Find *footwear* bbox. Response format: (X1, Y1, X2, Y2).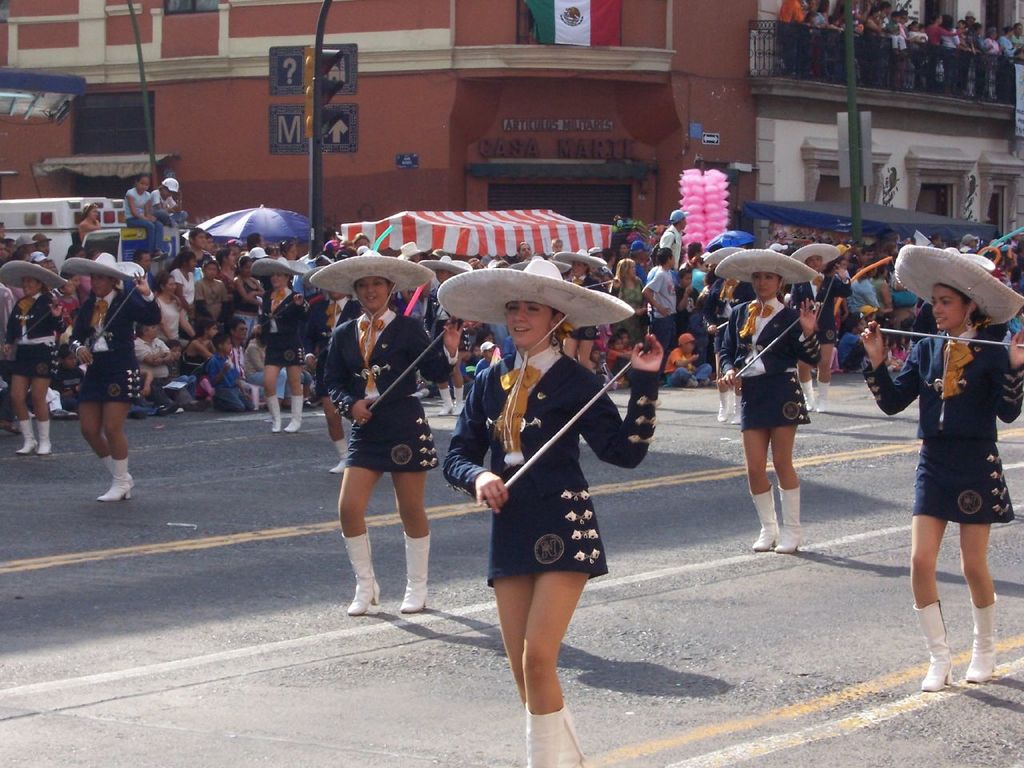
(913, 600, 953, 692).
